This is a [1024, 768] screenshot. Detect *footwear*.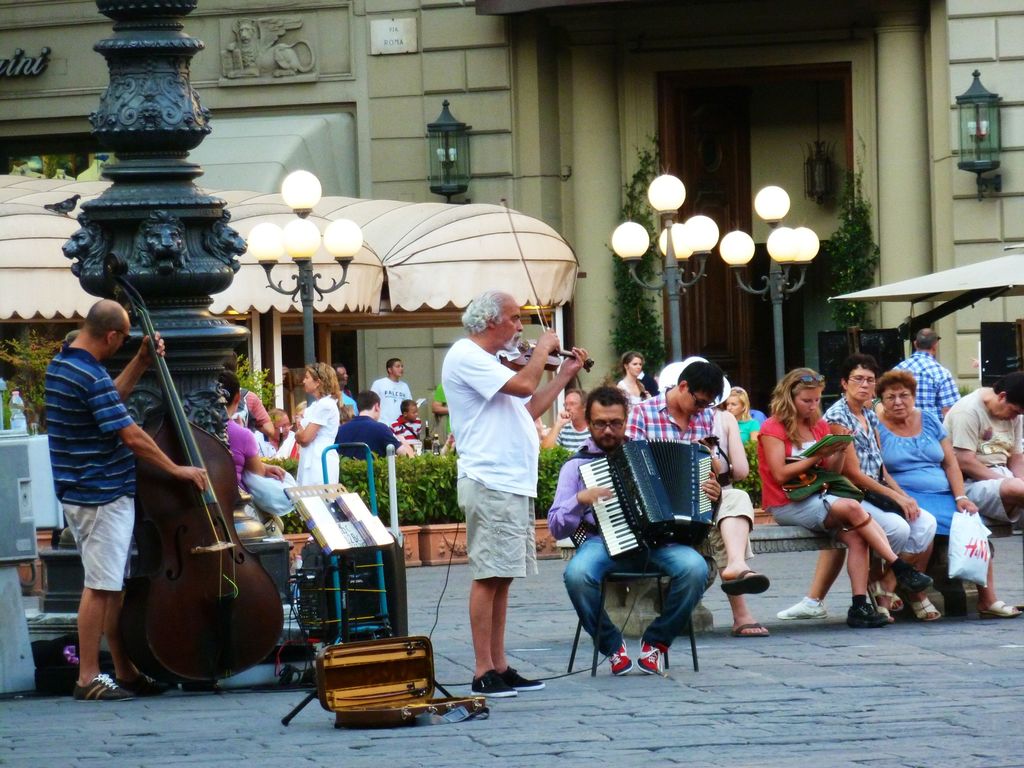
crop(893, 566, 935, 593).
